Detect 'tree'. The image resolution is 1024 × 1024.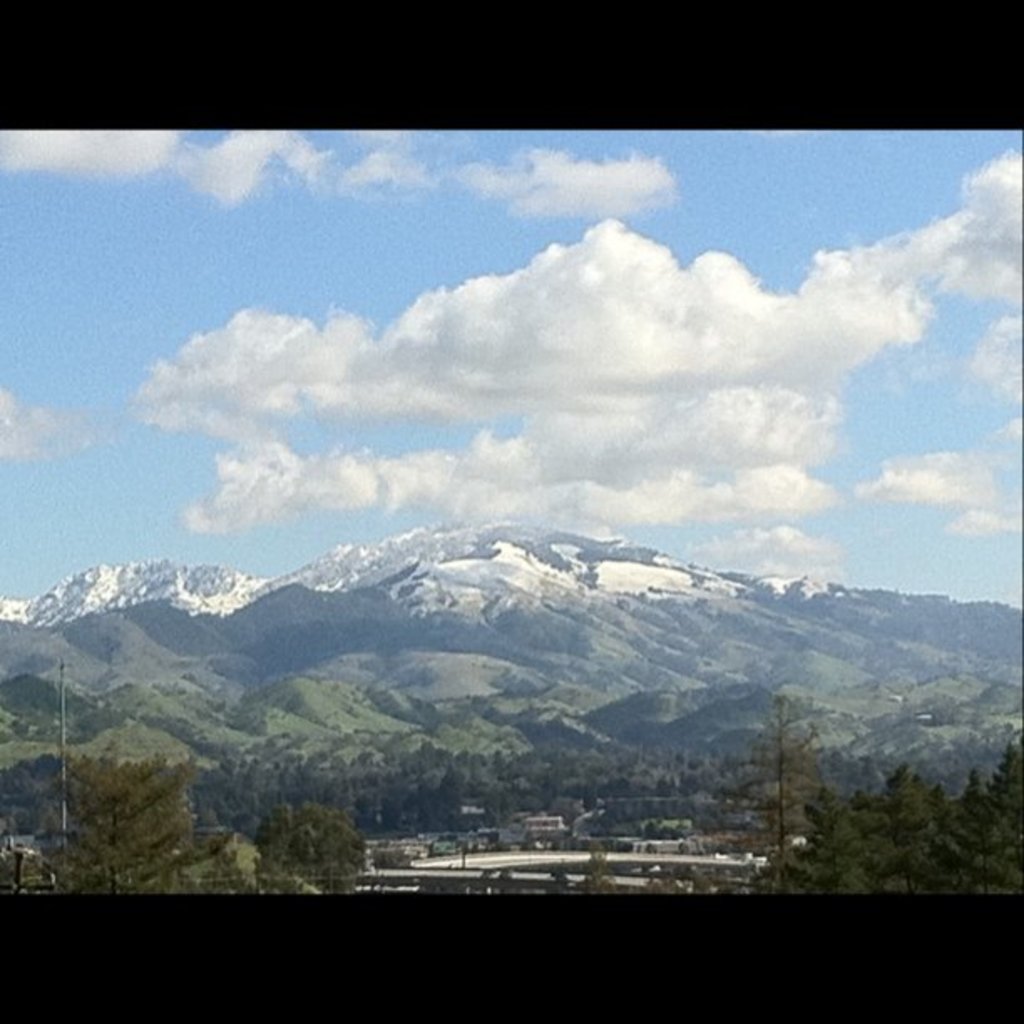
x1=33 y1=748 x2=228 y2=904.
